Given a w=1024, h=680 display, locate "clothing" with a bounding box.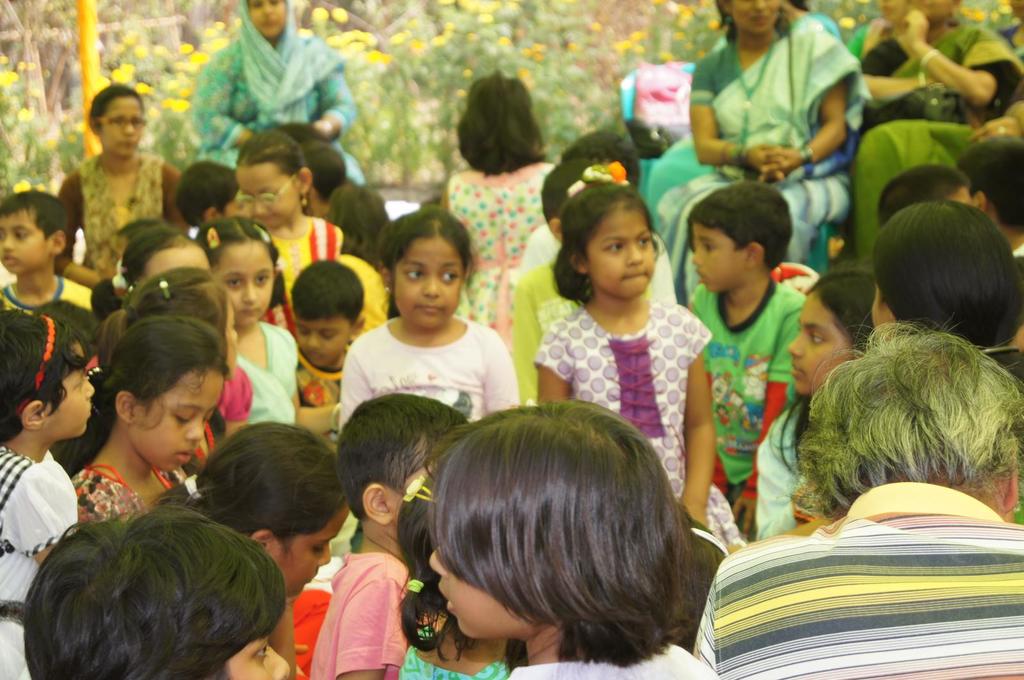
Located: detection(667, 31, 857, 278).
